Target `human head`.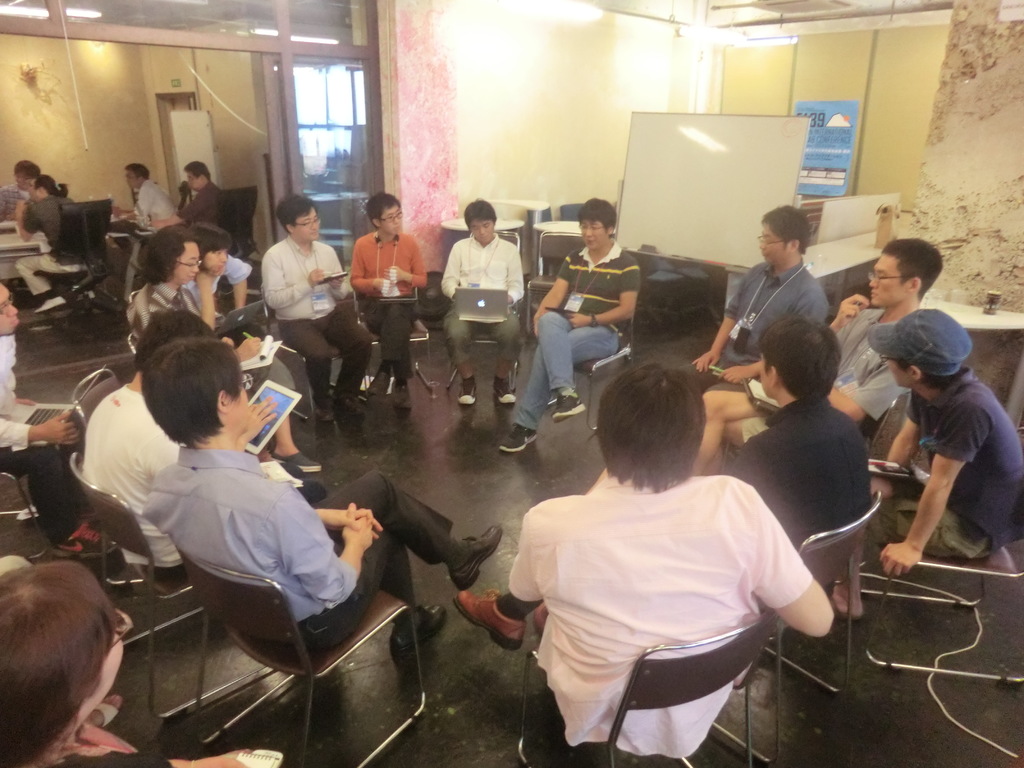
Target region: locate(0, 281, 21, 338).
